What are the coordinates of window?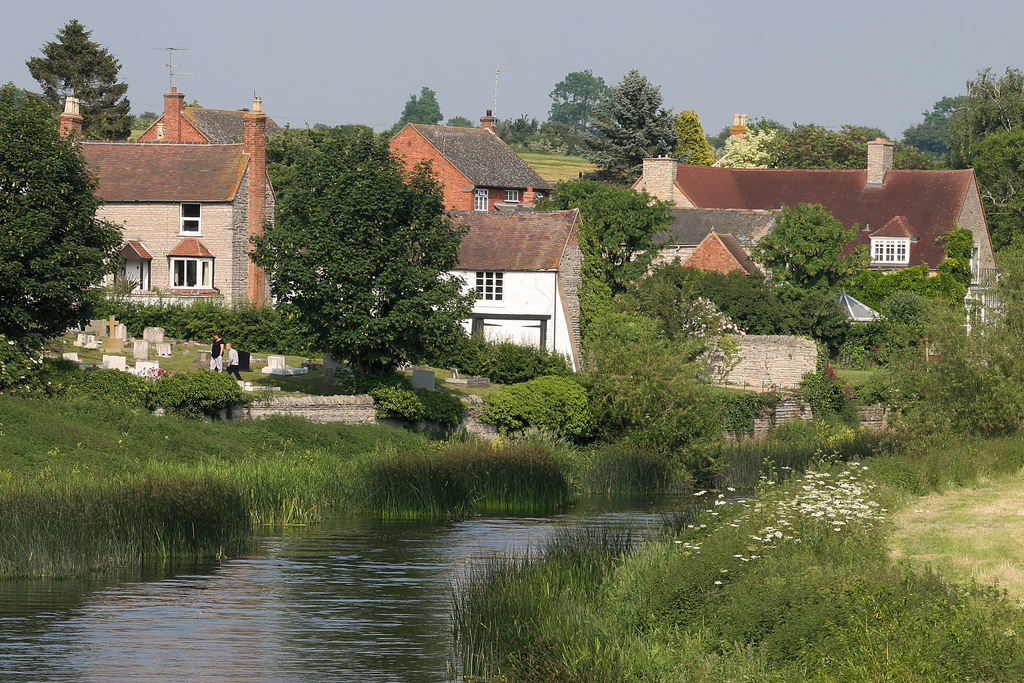
869,236,913,262.
